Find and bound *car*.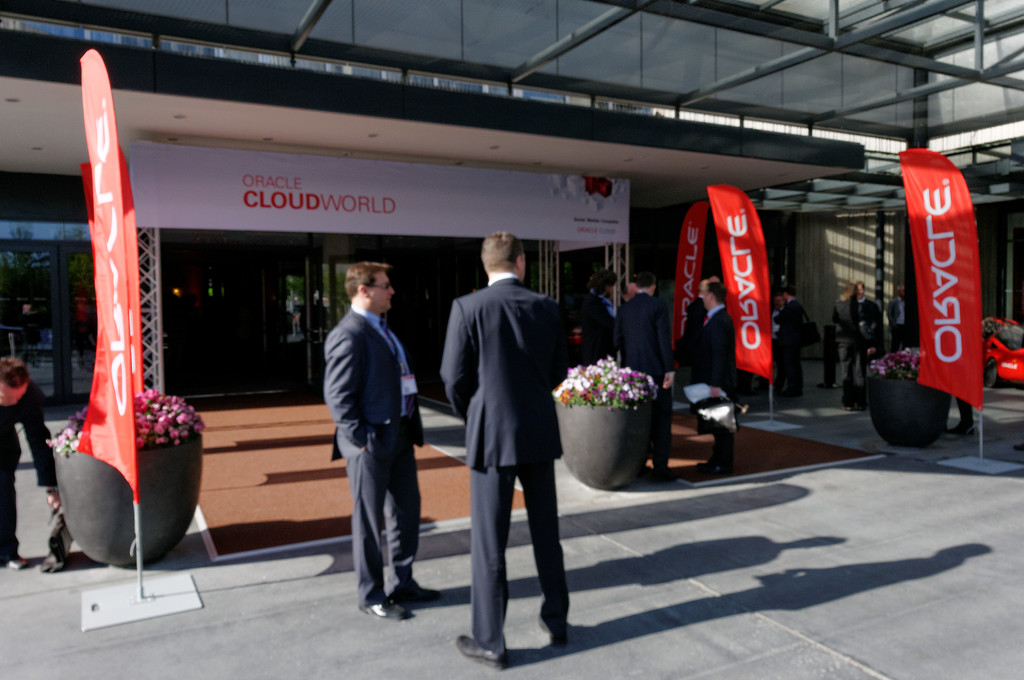
Bound: locate(982, 316, 1023, 389).
